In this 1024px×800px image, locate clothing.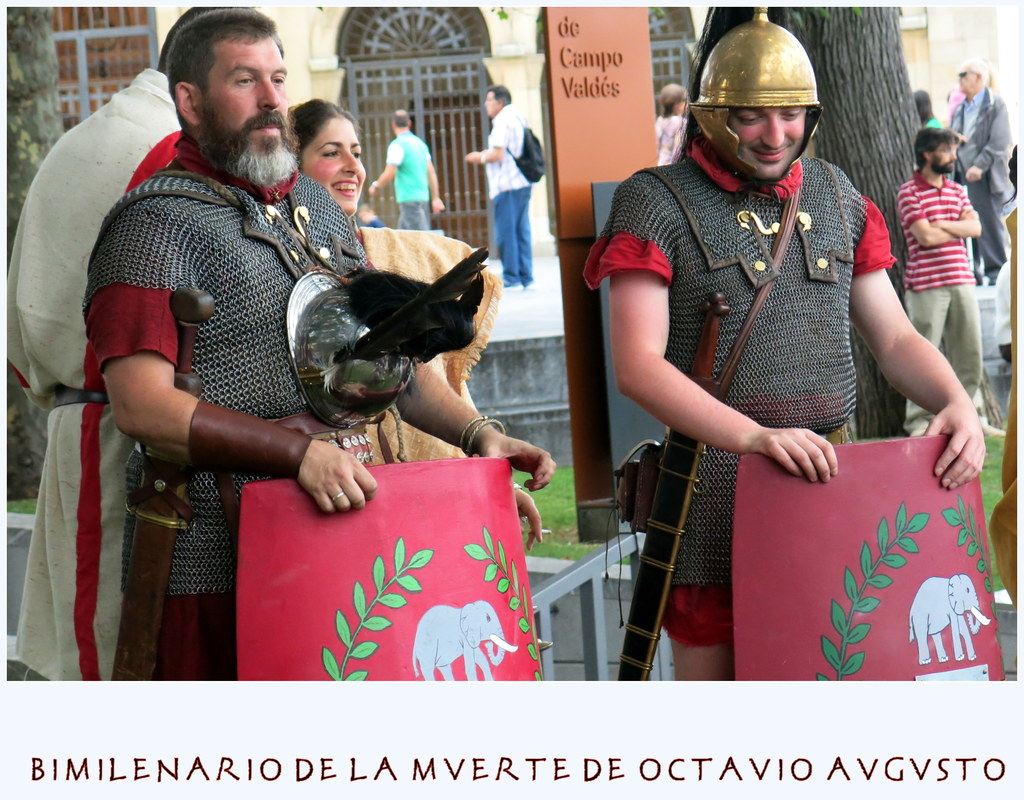
Bounding box: bbox=[8, 69, 167, 682].
